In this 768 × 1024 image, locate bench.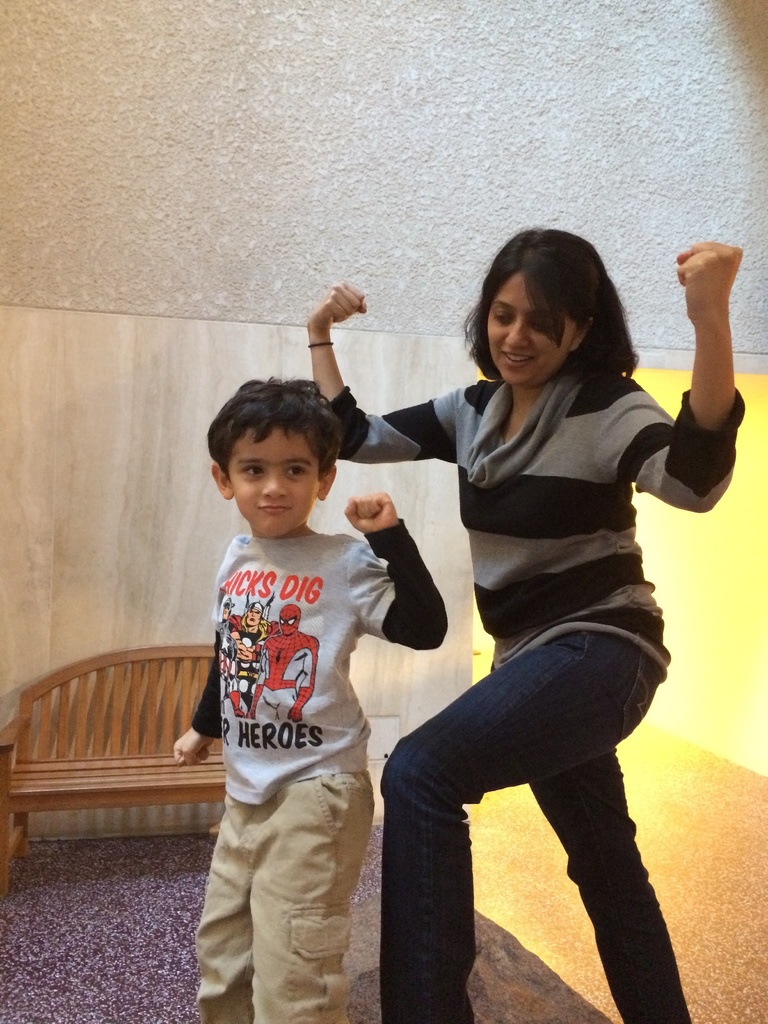
Bounding box: [16, 657, 212, 886].
